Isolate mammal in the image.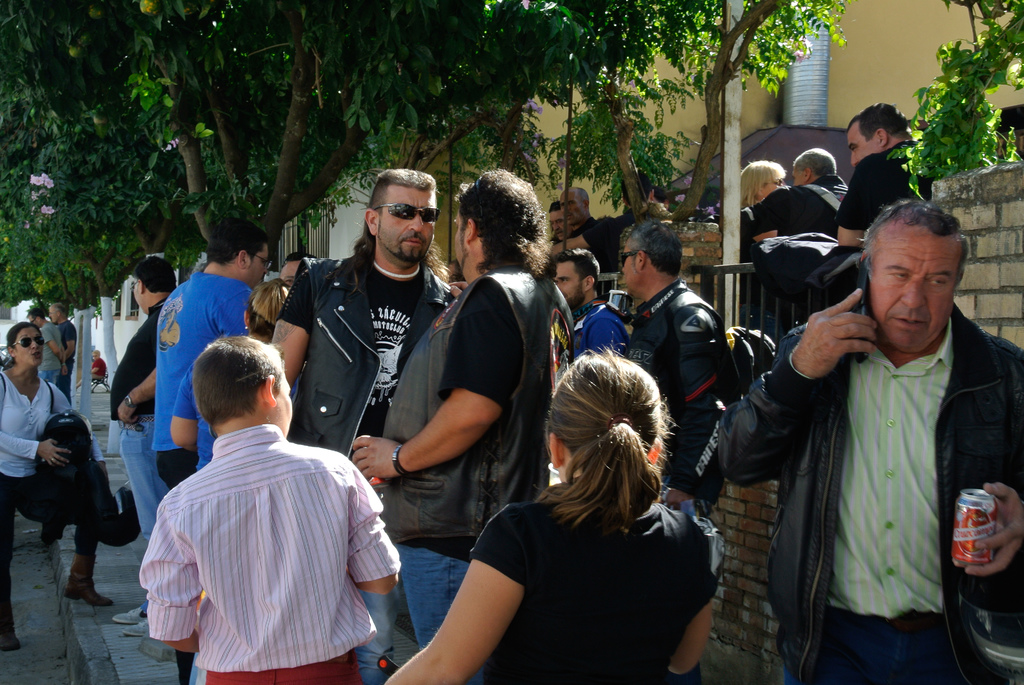
Isolated region: (444, 258, 466, 281).
